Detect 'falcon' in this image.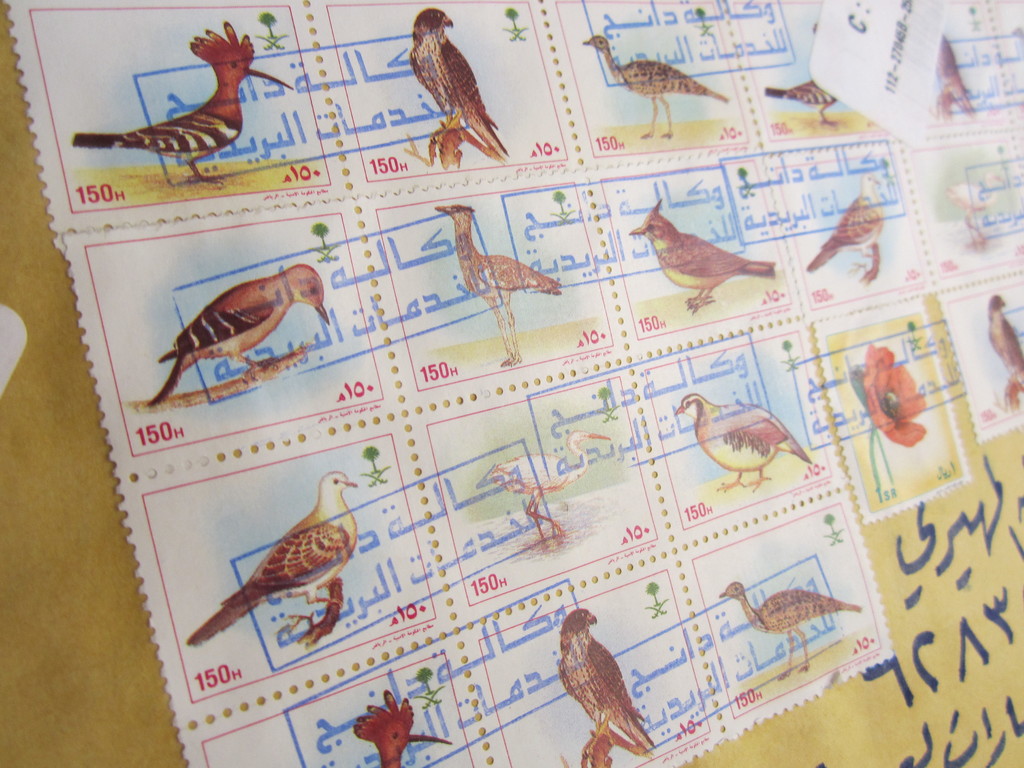
Detection: detection(582, 35, 728, 138).
